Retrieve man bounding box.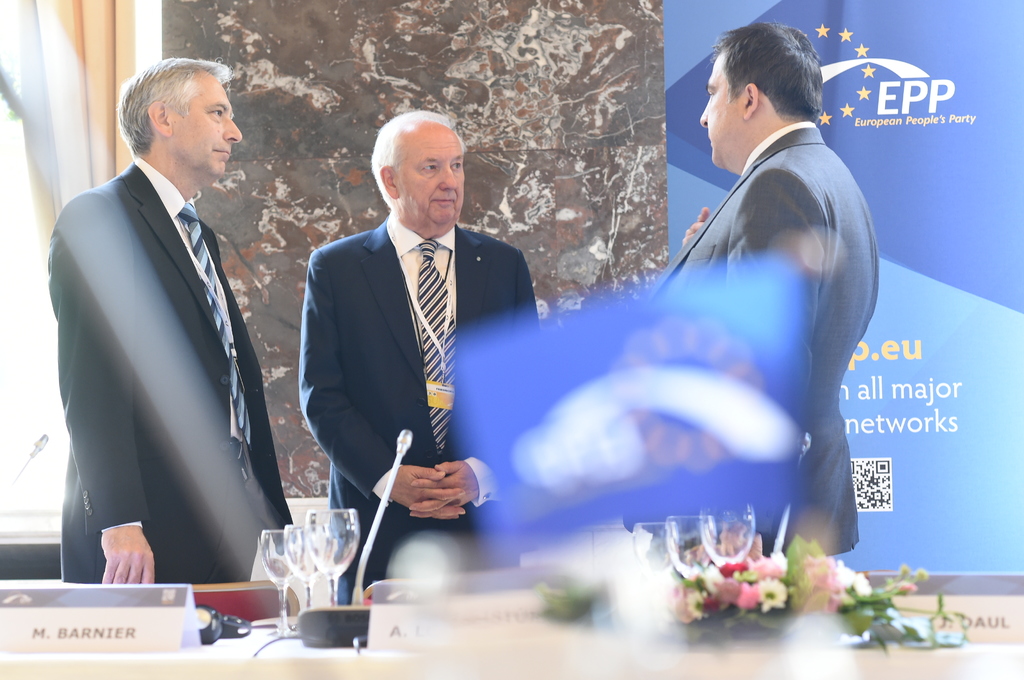
Bounding box: left=285, top=111, right=538, bottom=597.
